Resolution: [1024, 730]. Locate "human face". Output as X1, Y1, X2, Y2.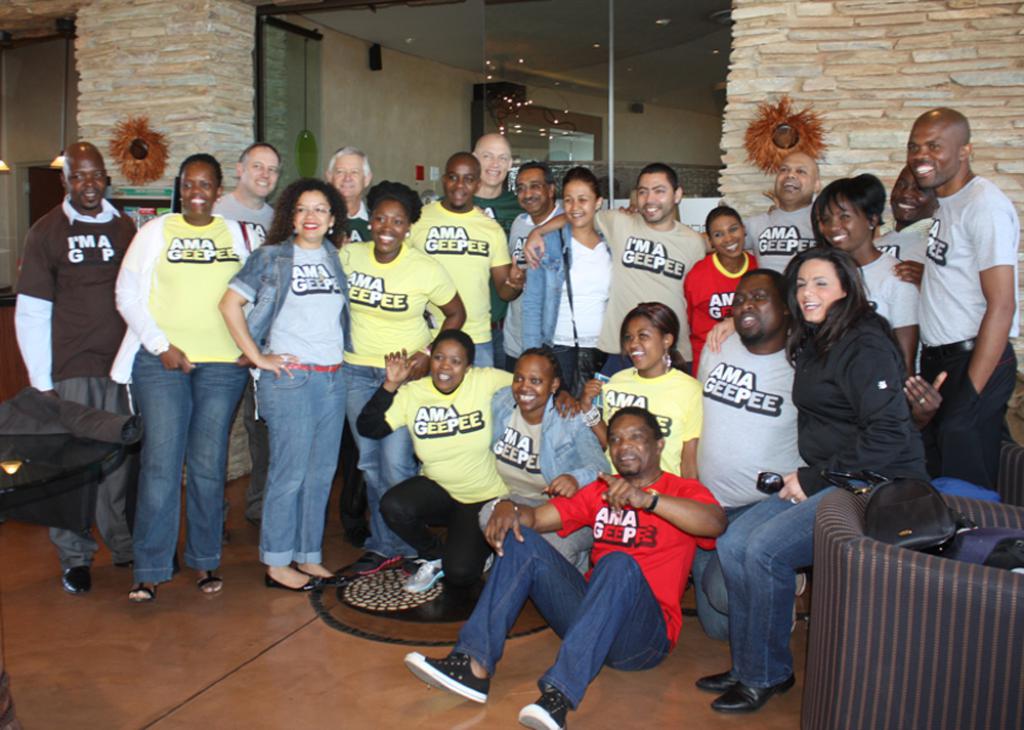
241, 145, 279, 198.
